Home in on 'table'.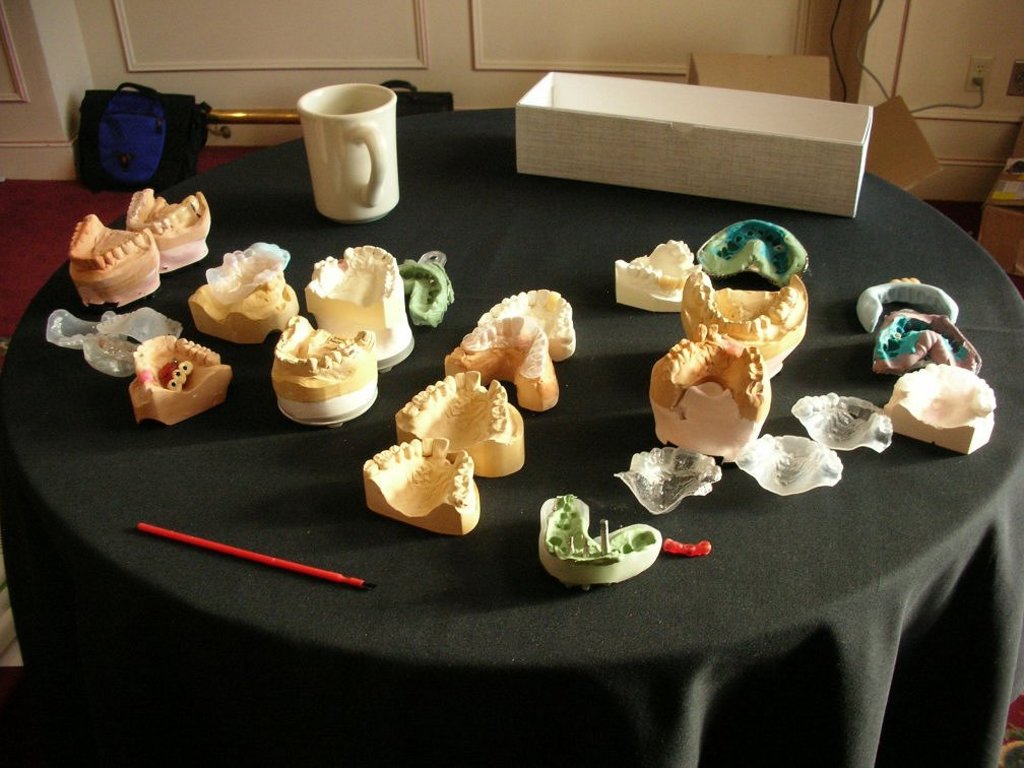
Homed in at x1=0 y1=102 x2=1023 y2=750.
